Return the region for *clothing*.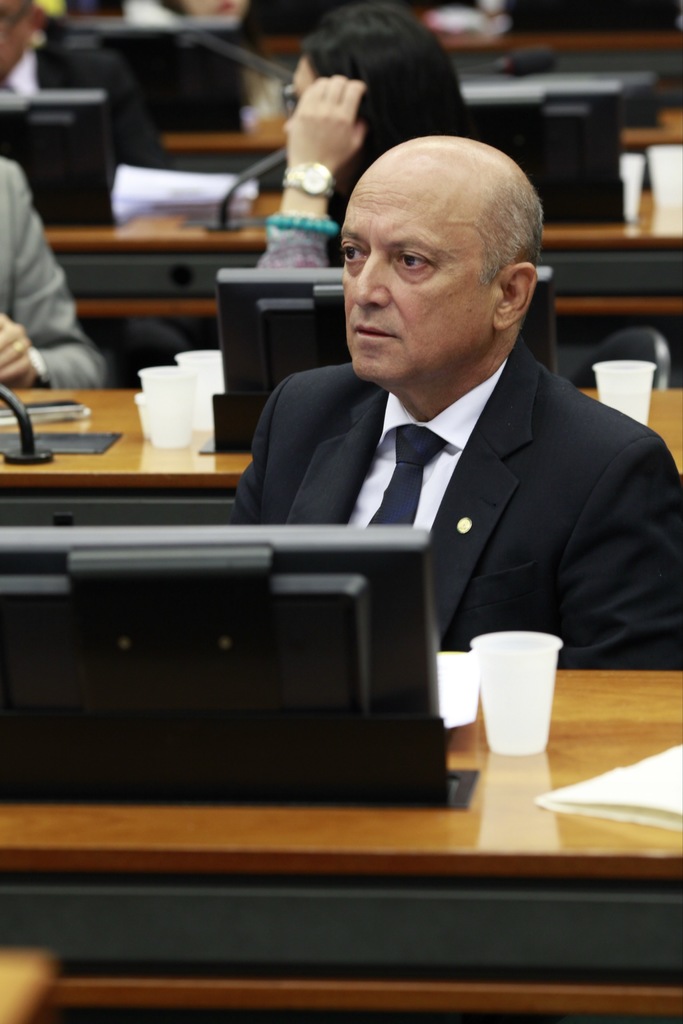
Rect(258, 223, 334, 271).
